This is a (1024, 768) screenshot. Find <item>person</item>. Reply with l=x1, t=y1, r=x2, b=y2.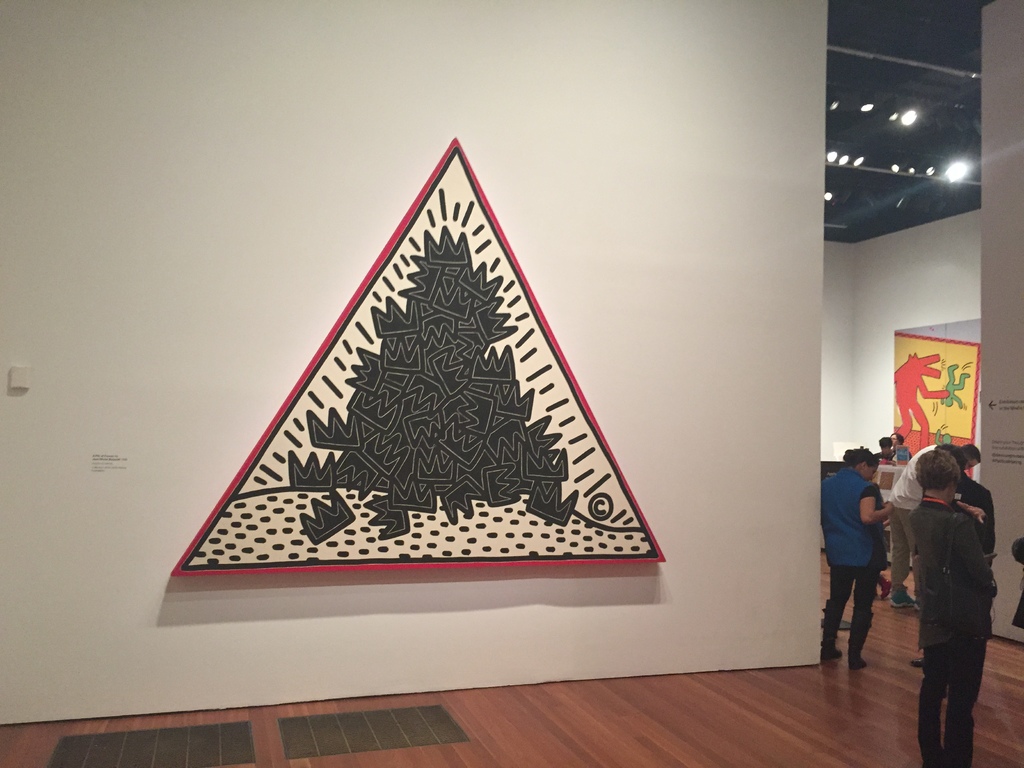
l=830, t=439, r=900, b=684.
